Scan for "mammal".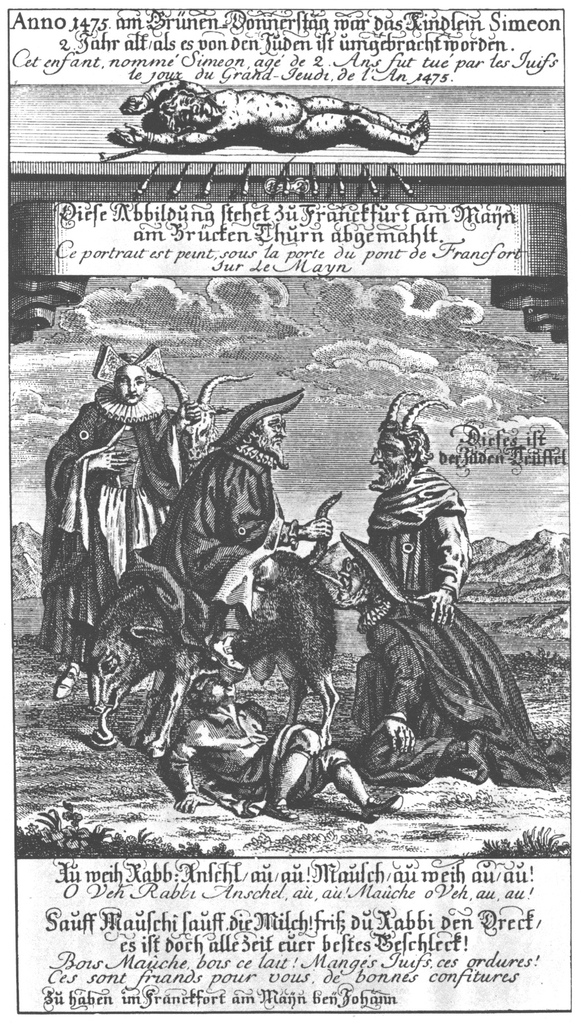
Scan result: select_region(166, 699, 402, 816).
